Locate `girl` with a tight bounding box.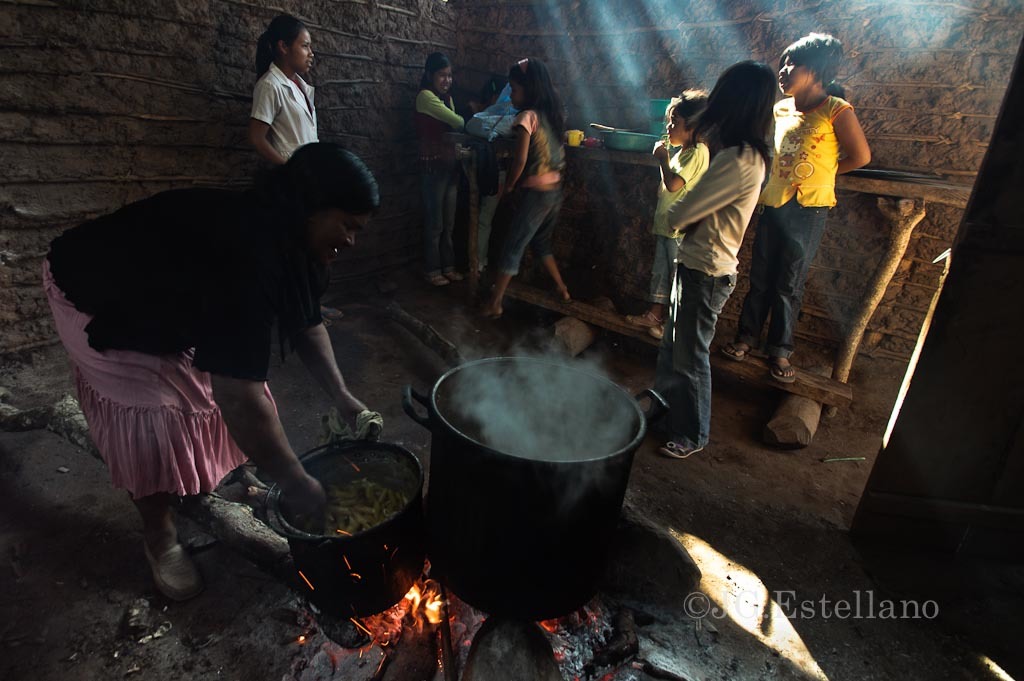
bbox=(413, 50, 470, 289).
